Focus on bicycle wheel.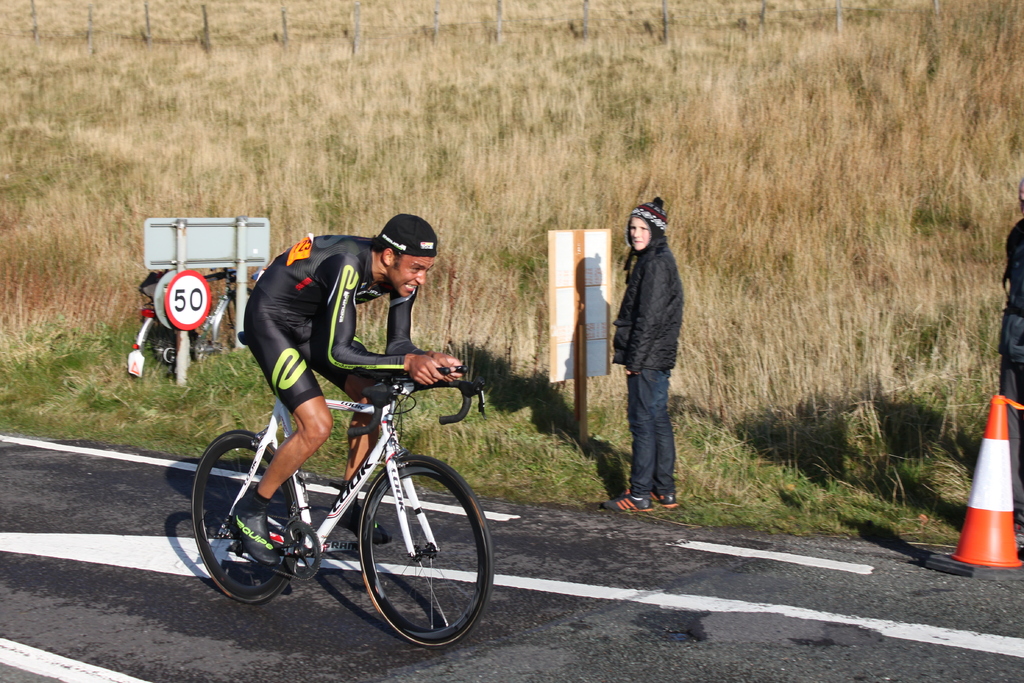
Focused at rect(187, 427, 317, 603).
